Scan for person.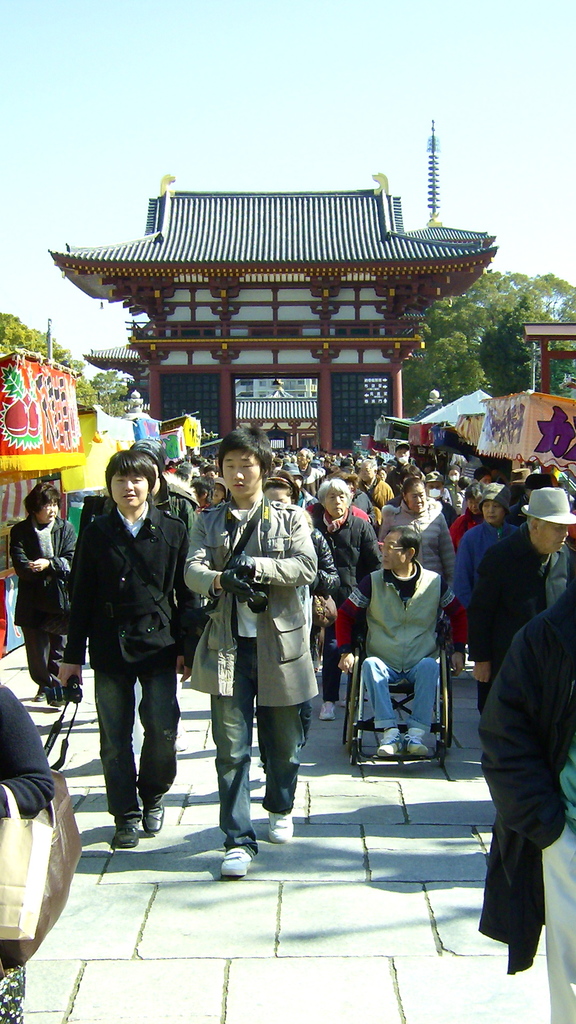
Scan result: bbox=(337, 532, 468, 760).
